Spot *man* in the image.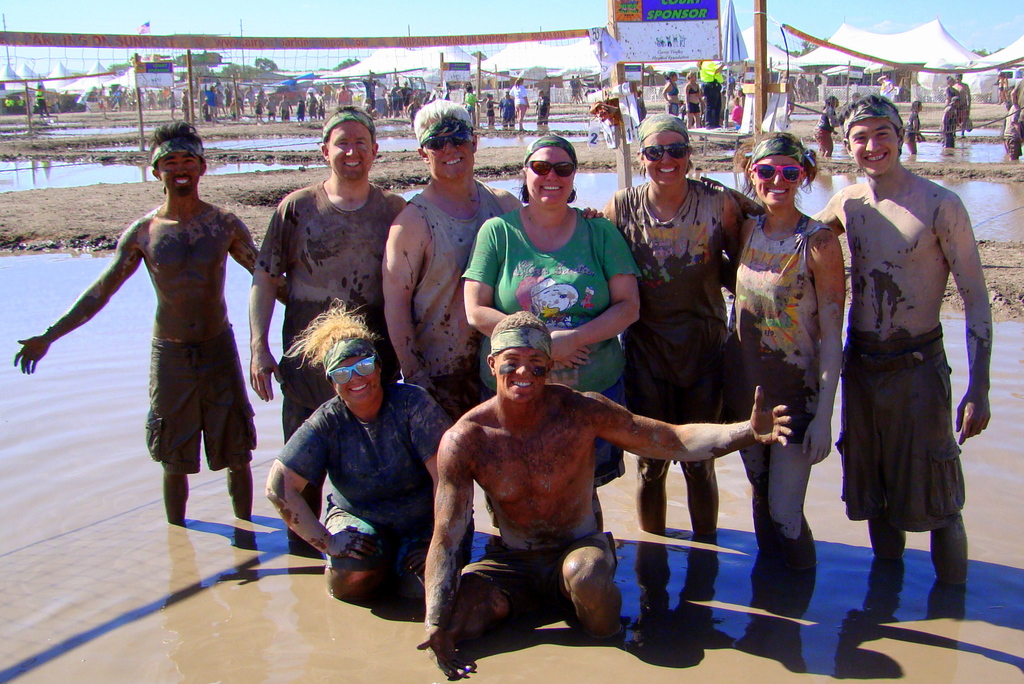
*man* found at 321/77/333/102.
